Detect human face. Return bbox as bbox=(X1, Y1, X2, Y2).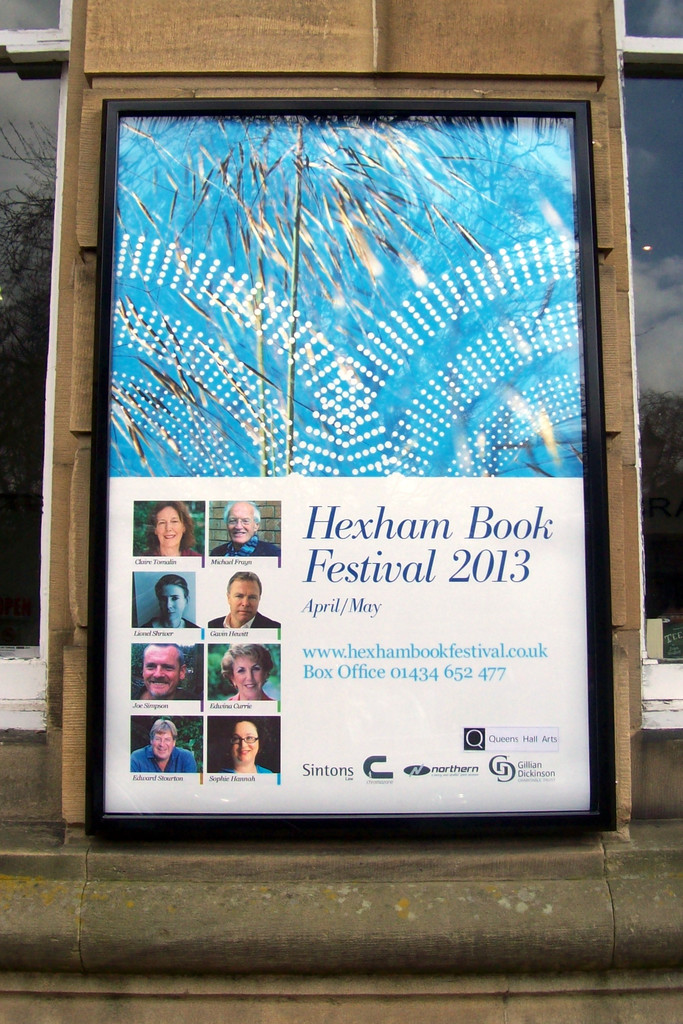
bbox=(151, 732, 175, 757).
